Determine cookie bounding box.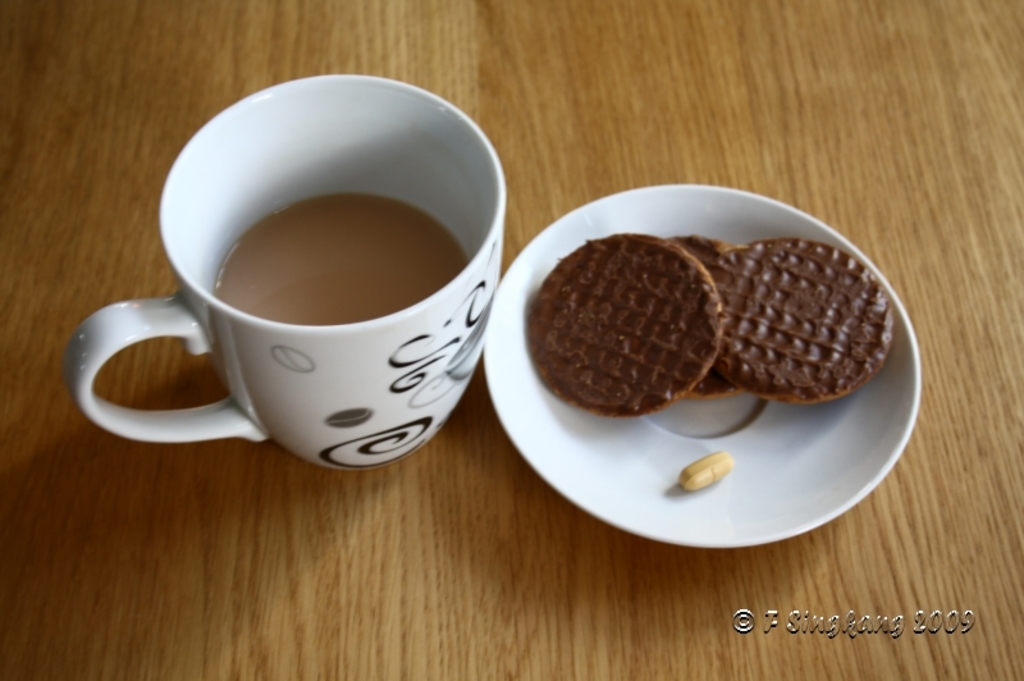
Determined: (712,236,899,402).
